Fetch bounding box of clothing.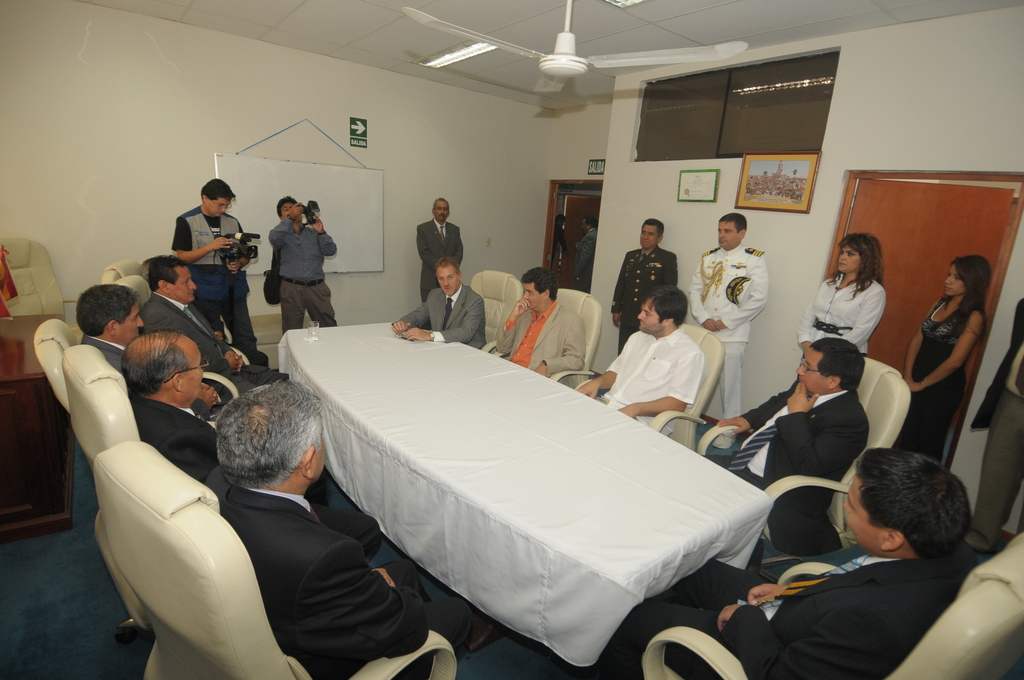
Bbox: BBox(388, 284, 488, 350).
